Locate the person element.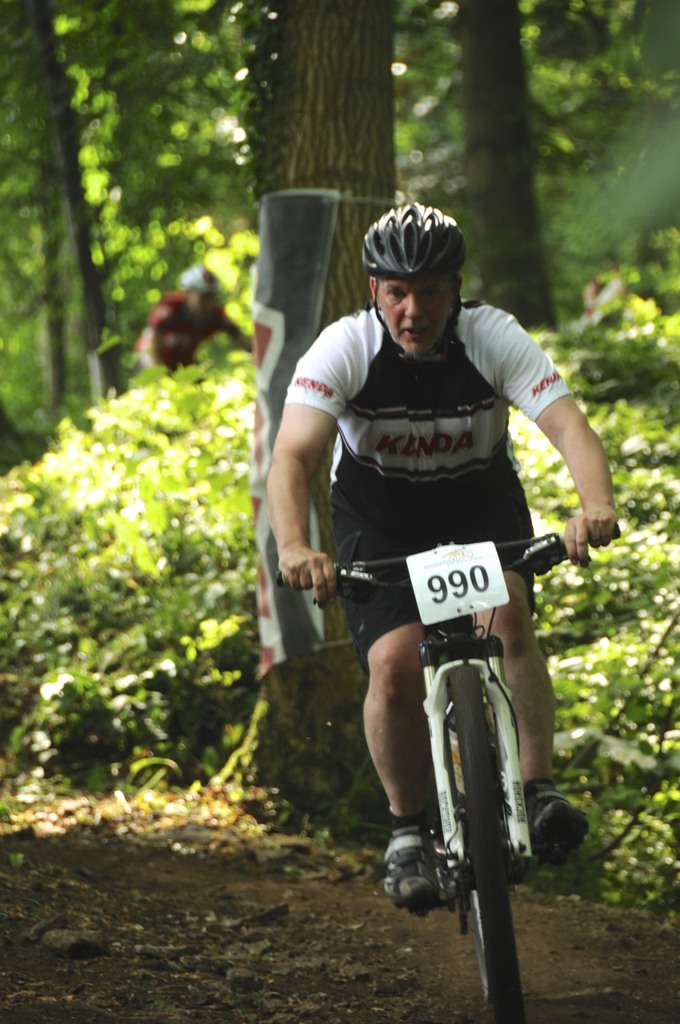
Element bbox: BBox(275, 172, 563, 964).
